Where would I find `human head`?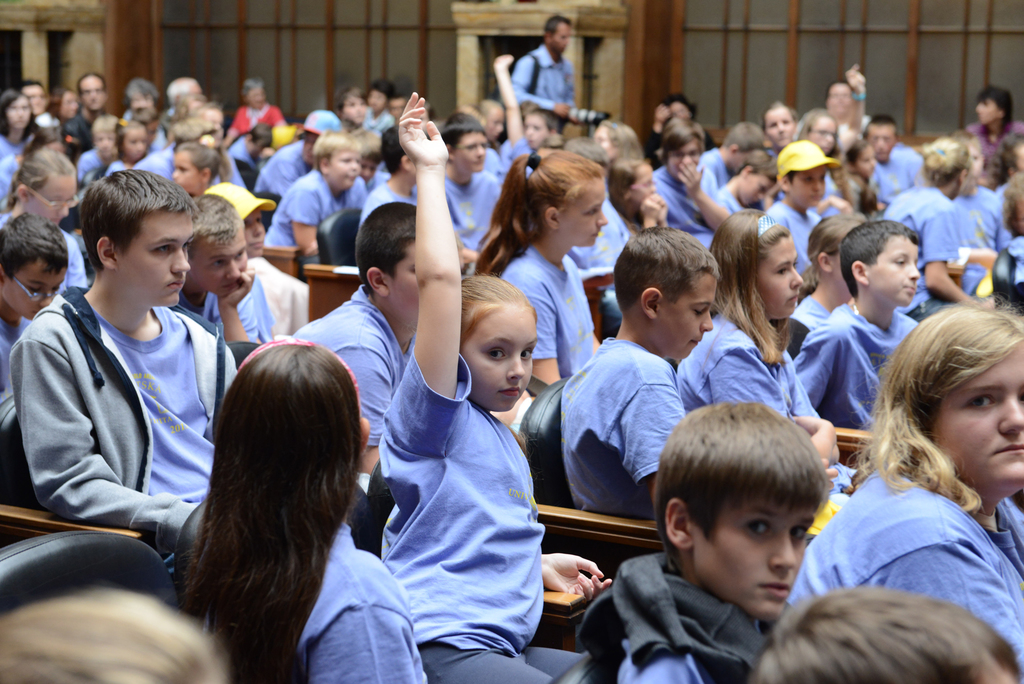
At detection(615, 225, 719, 364).
